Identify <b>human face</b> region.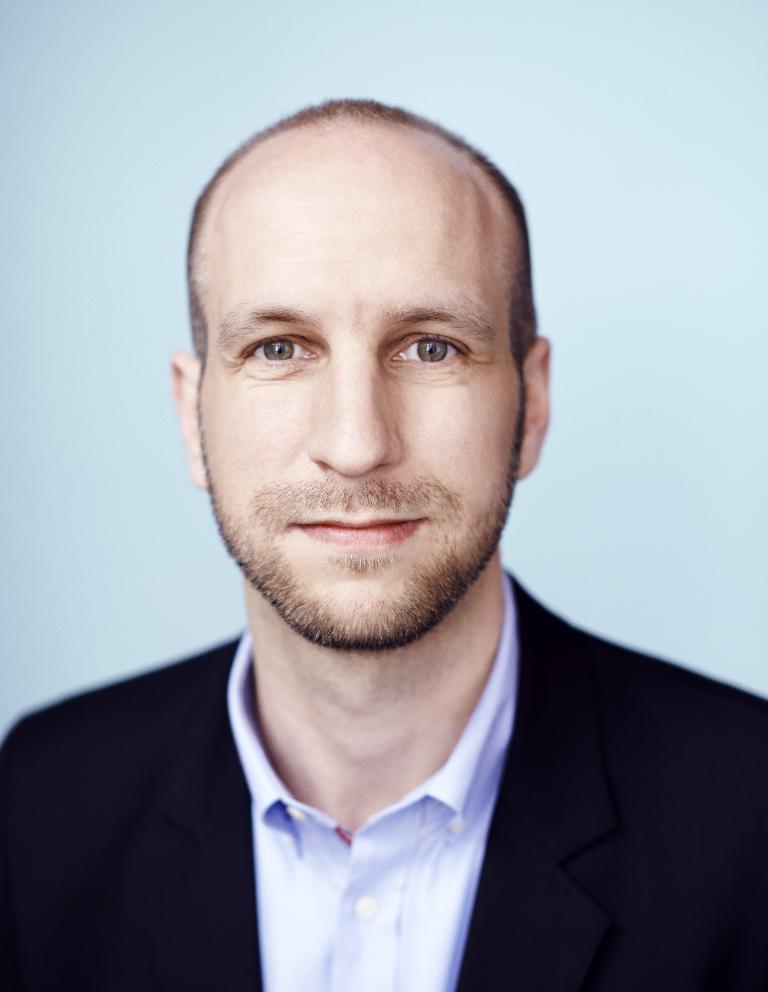
Region: [190,145,529,653].
